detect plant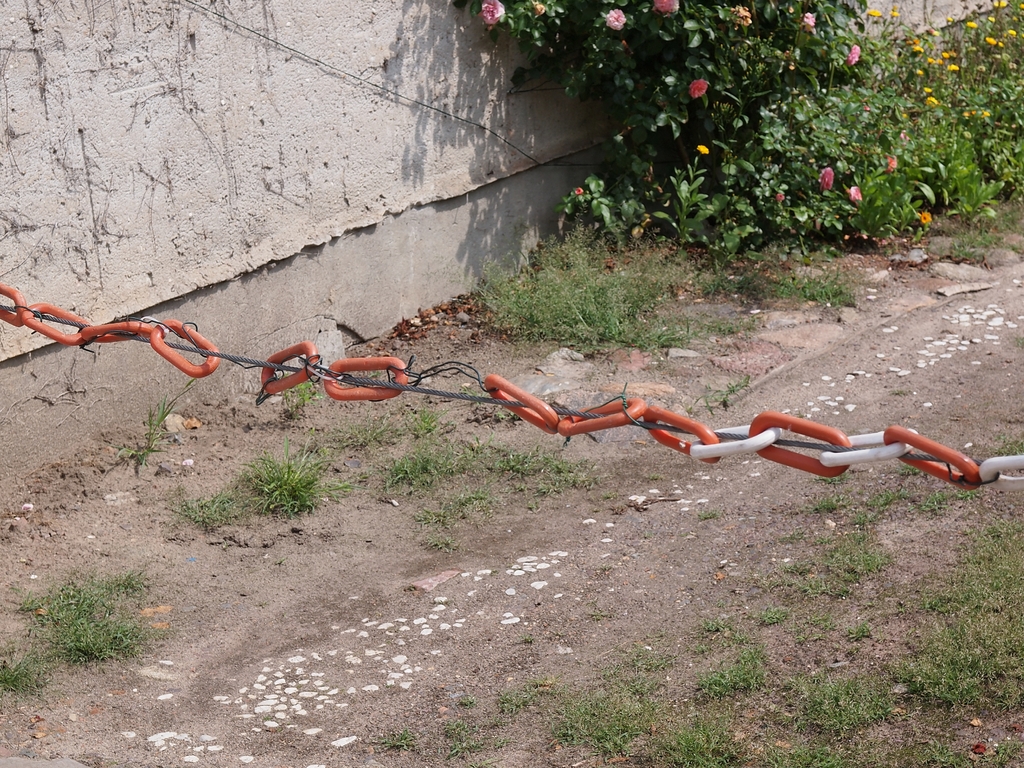
locate(845, 619, 876, 650)
